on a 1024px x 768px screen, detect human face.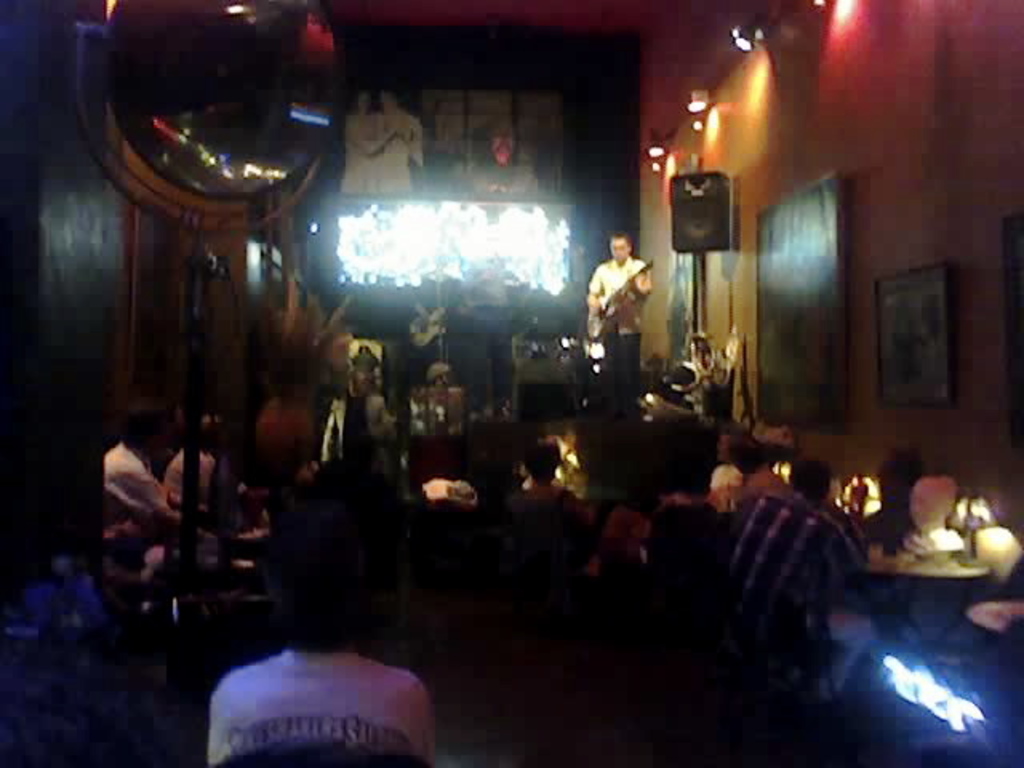
(left=610, top=238, right=627, bottom=262).
